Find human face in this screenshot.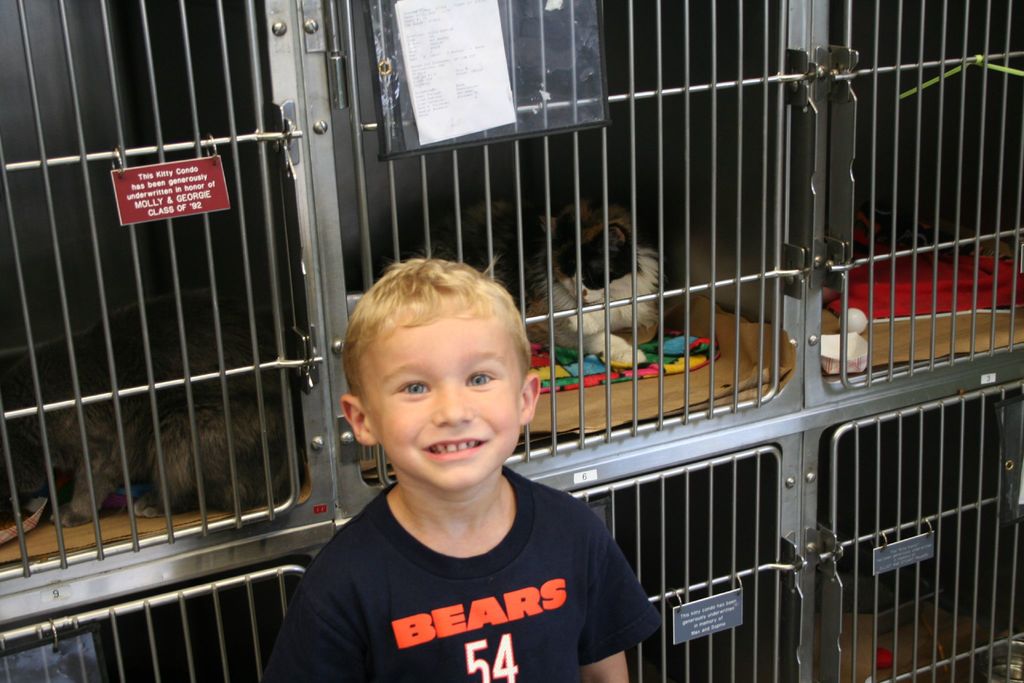
The bounding box for human face is select_region(353, 294, 533, 504).
